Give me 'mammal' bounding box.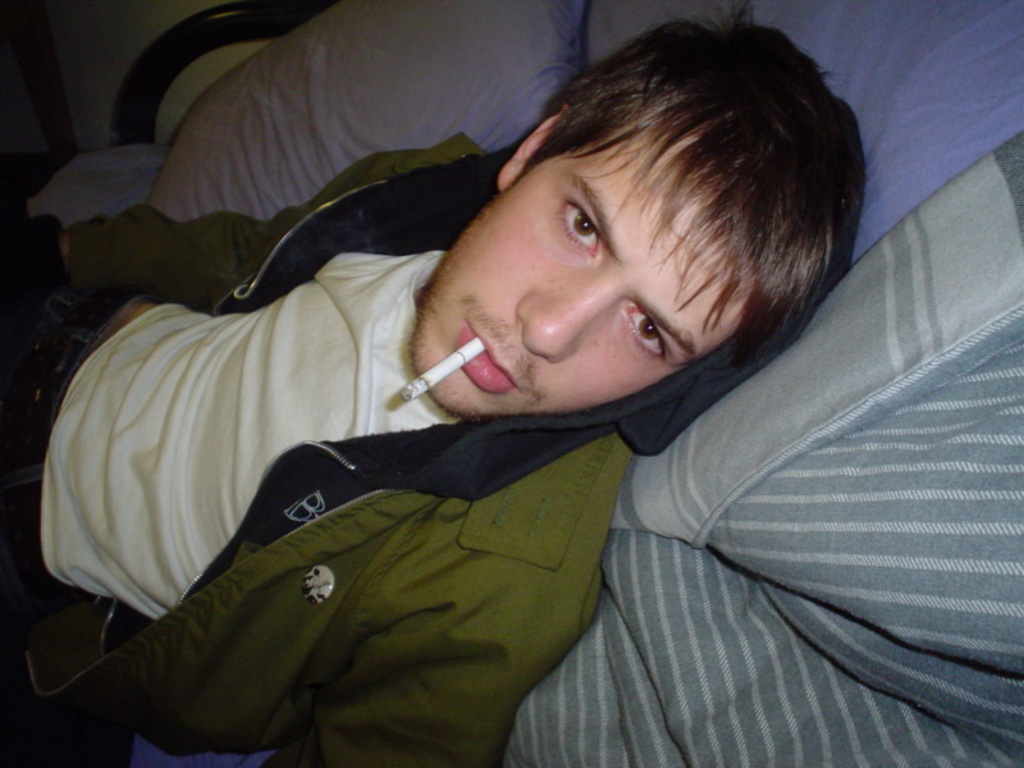
box=[33, 124, 1002, 675].
